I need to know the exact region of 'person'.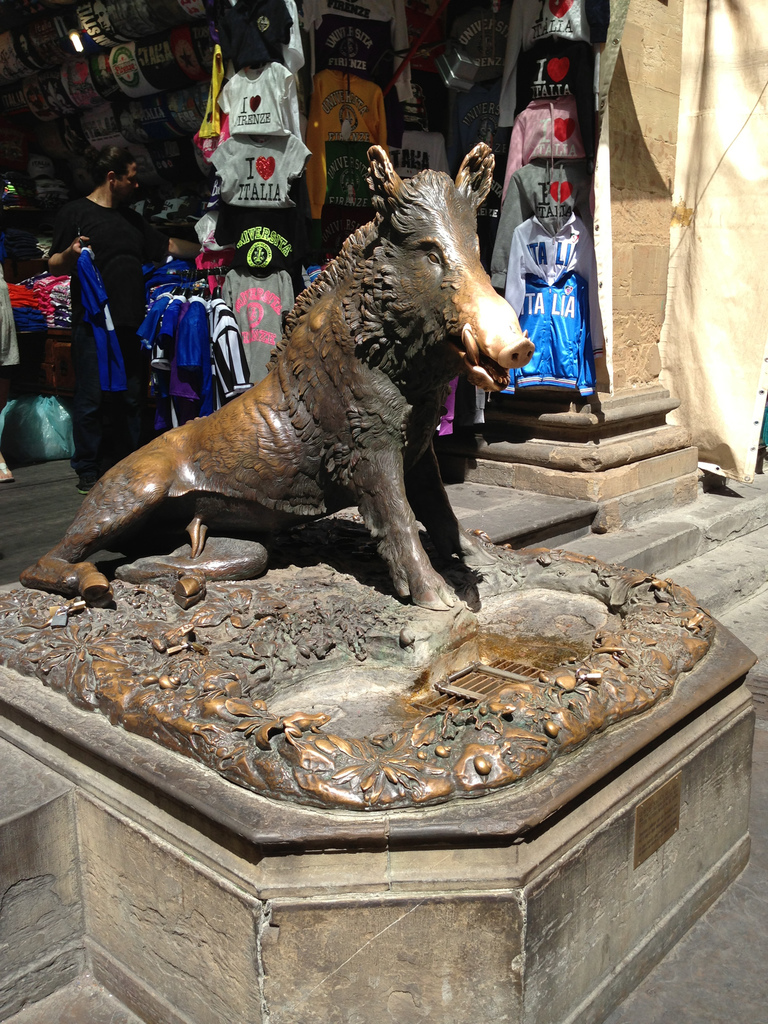
Region: crop(44, 143, 205, 492).
